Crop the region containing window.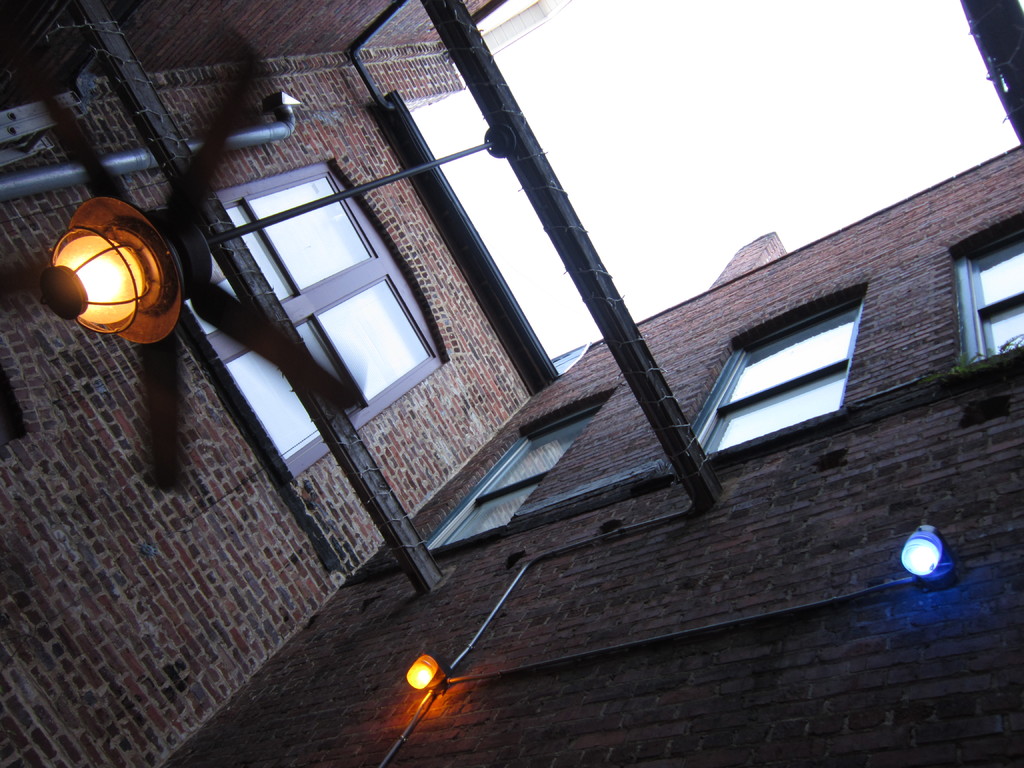
Crop region: [159, 163, 440, 461].
